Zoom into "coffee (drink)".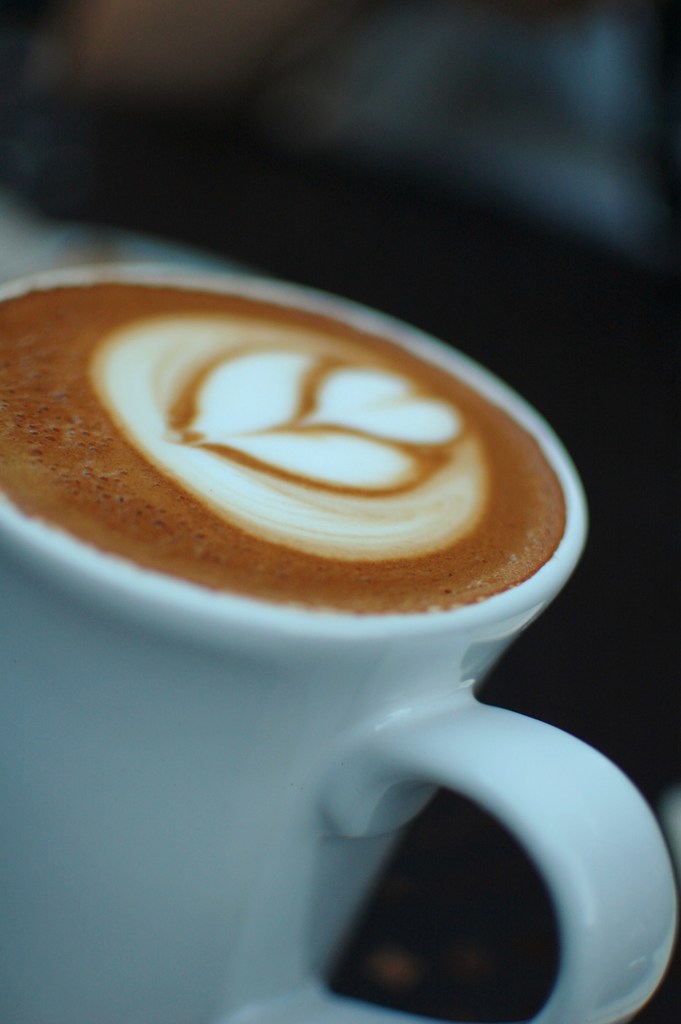
Zoom target: 1/276/569/619.
